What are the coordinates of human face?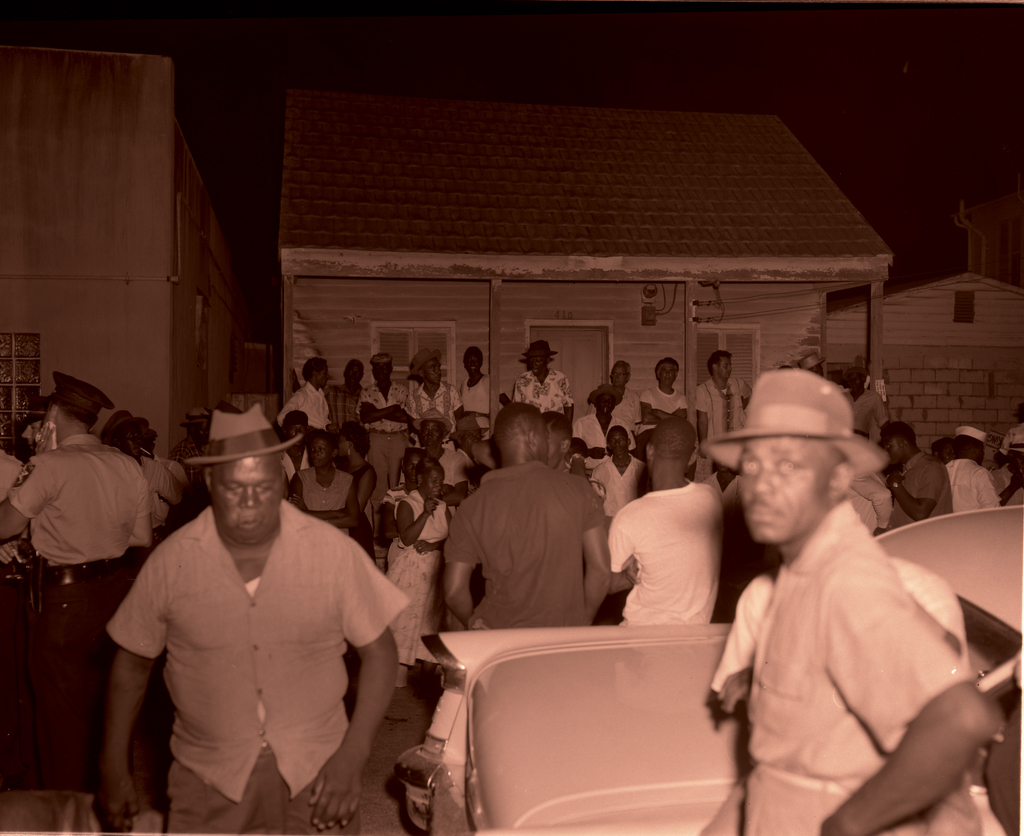
bbox=[284, 424, 305, 448].
